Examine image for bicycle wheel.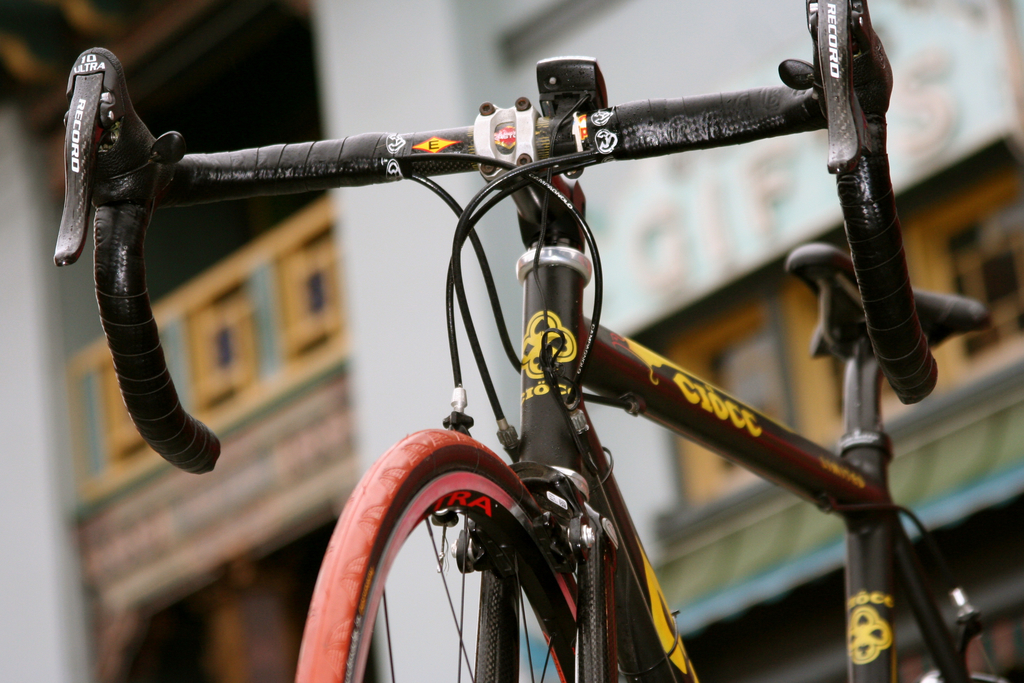
Examination result: (322, 381, 652, 665).
